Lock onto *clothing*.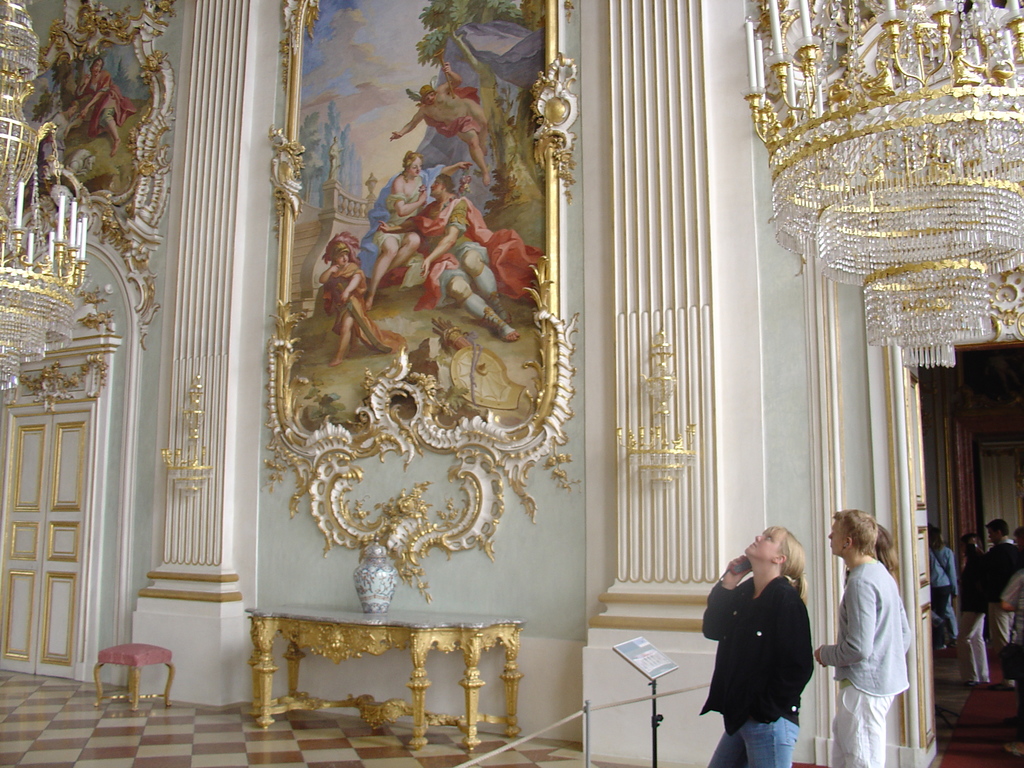
Locked: [703, 573, 817, 765].
